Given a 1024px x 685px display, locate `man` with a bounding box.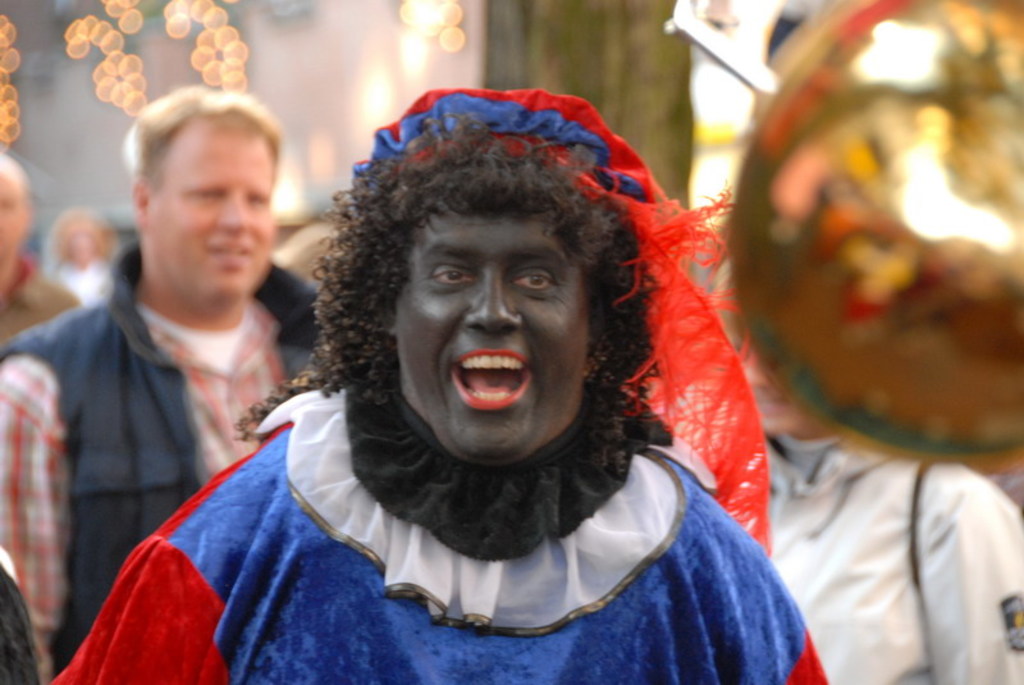
Located: pyautogui.locateOnScreen(49, 81, 827, 684).
